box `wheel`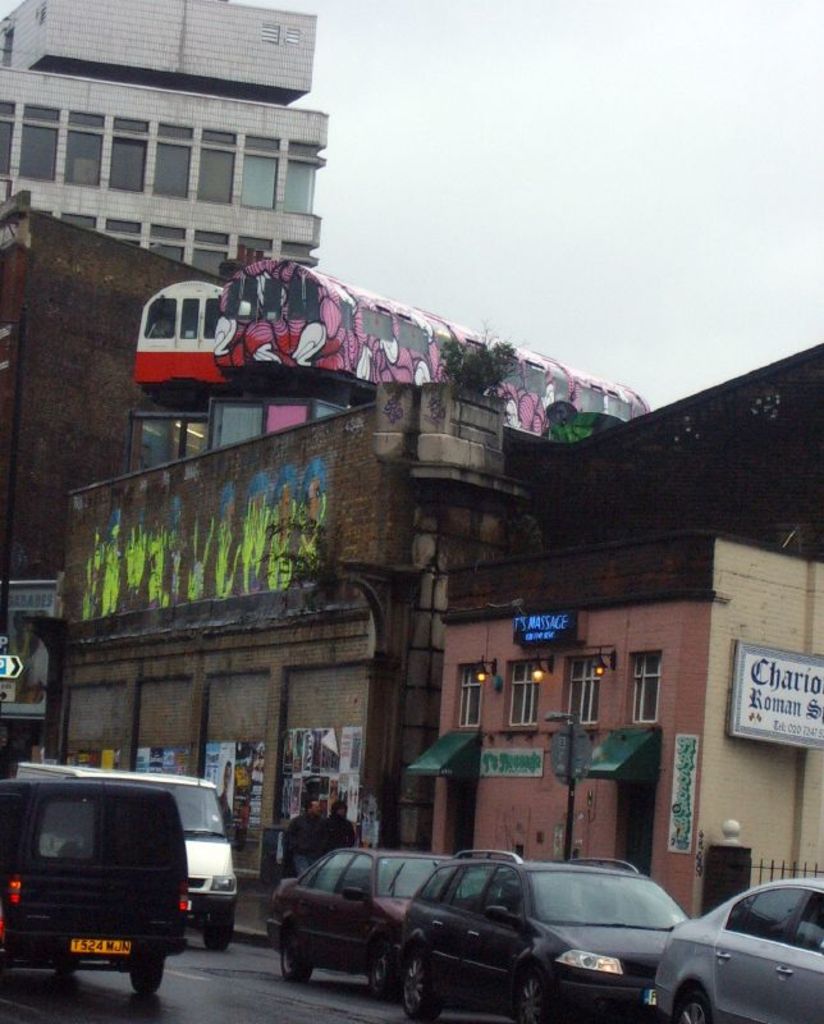
(x1=399, y1=947, x2=438, y2=1023)
